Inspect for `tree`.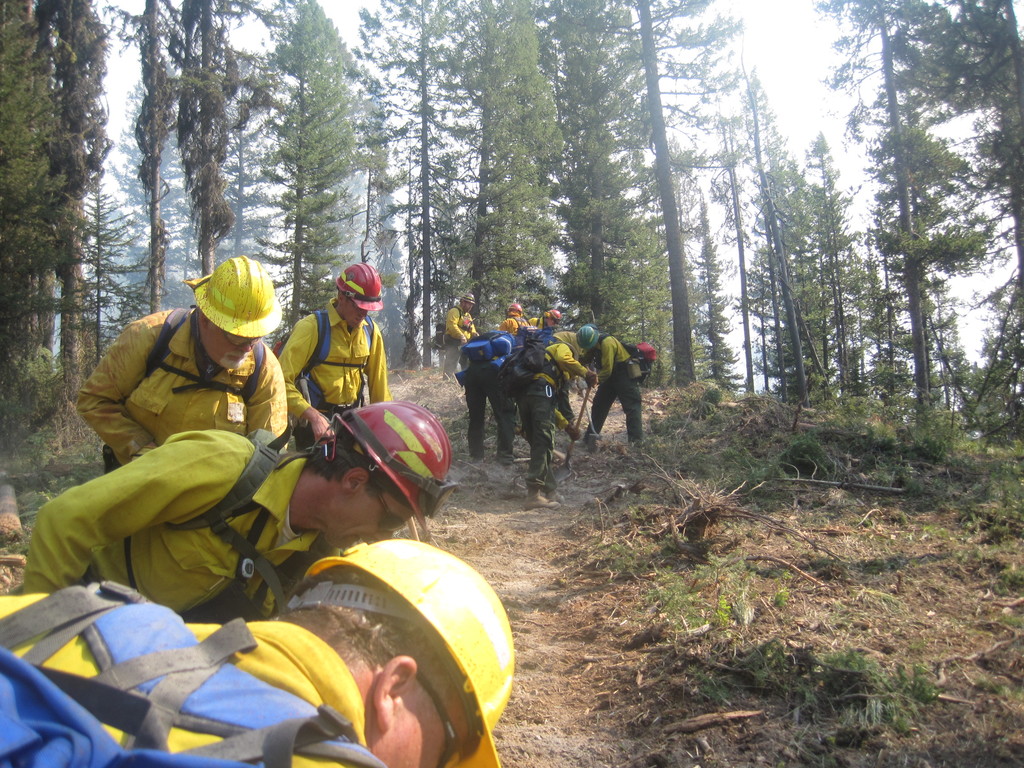
Inspection: select_region(734, 62, 819, 403).
